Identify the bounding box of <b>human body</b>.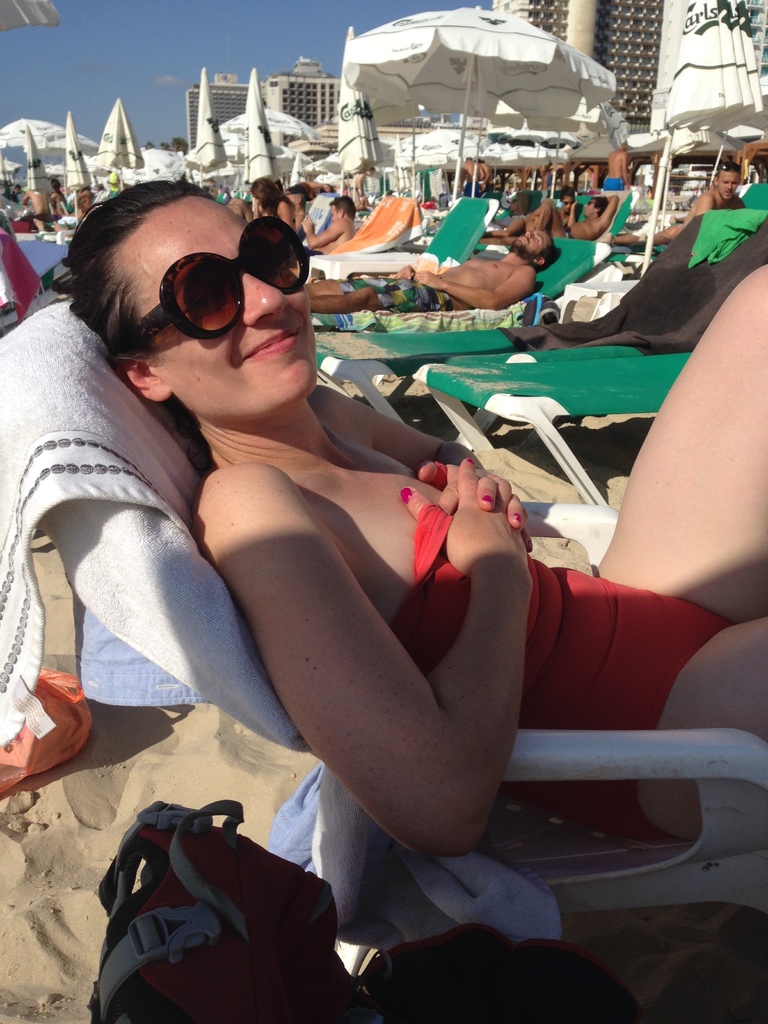
(300, 232, 538, 316).
